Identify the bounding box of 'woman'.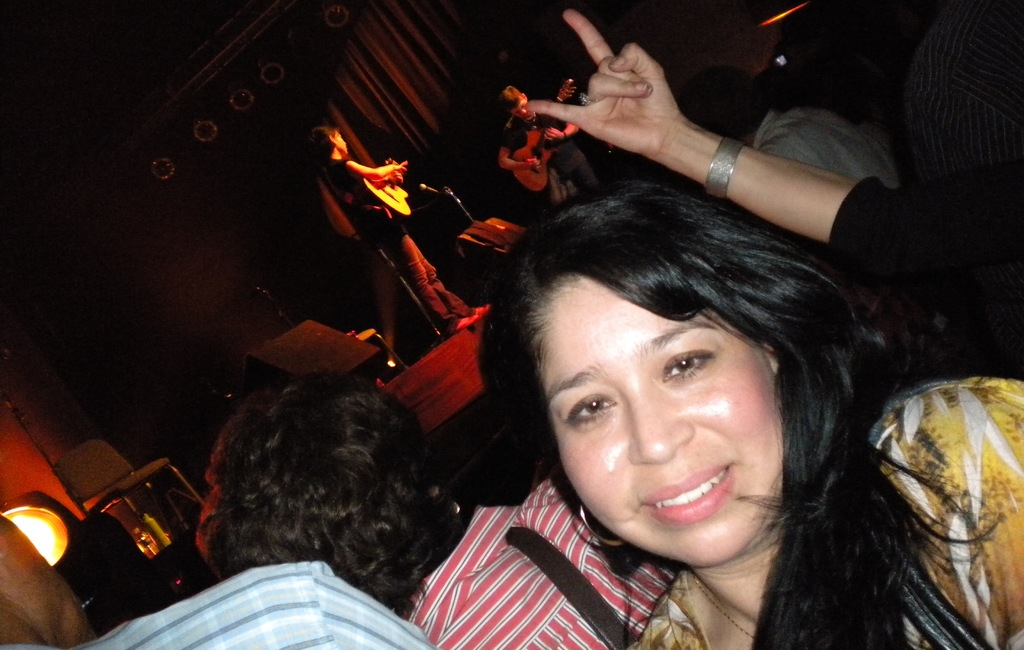
(left=310, top=123, right=492, bottom=333).
